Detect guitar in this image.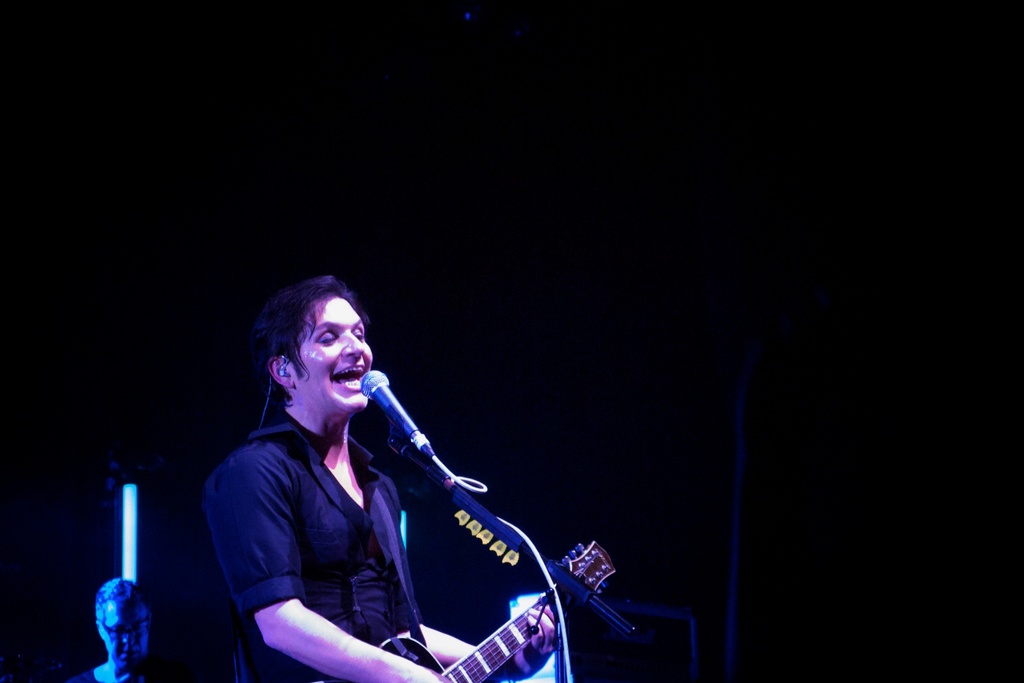
Detection: x1=380, y1=538, x2=621, y2=682.
